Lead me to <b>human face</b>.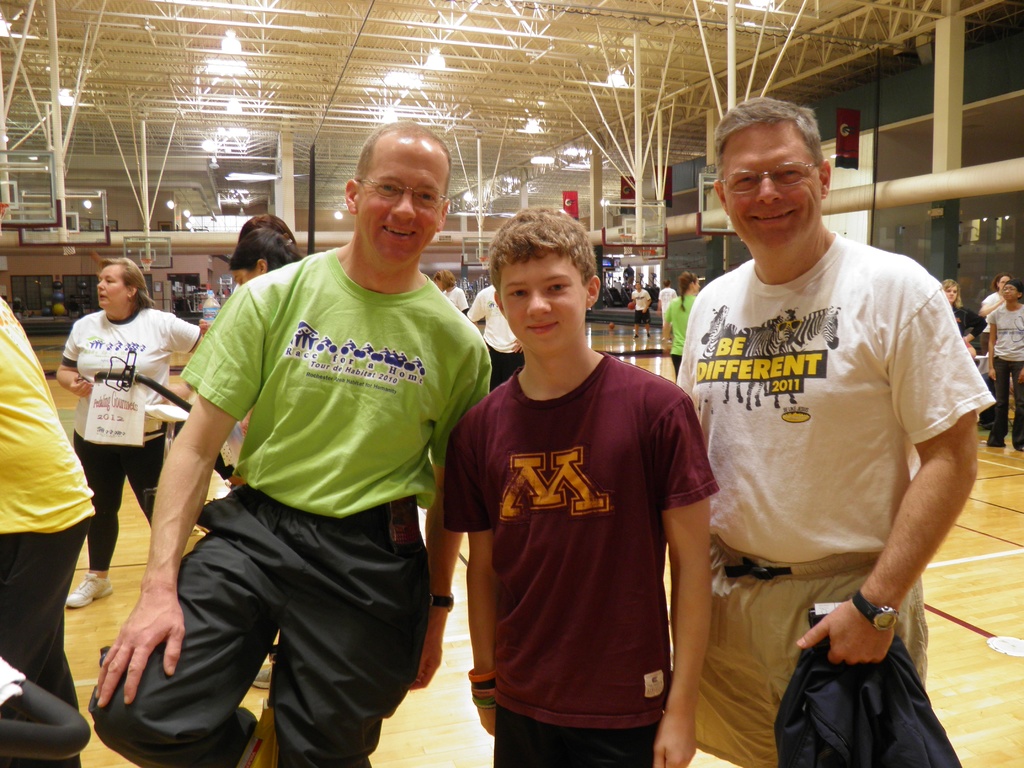
Lead to x1=360 y1=147 x2=447 y2=272.
